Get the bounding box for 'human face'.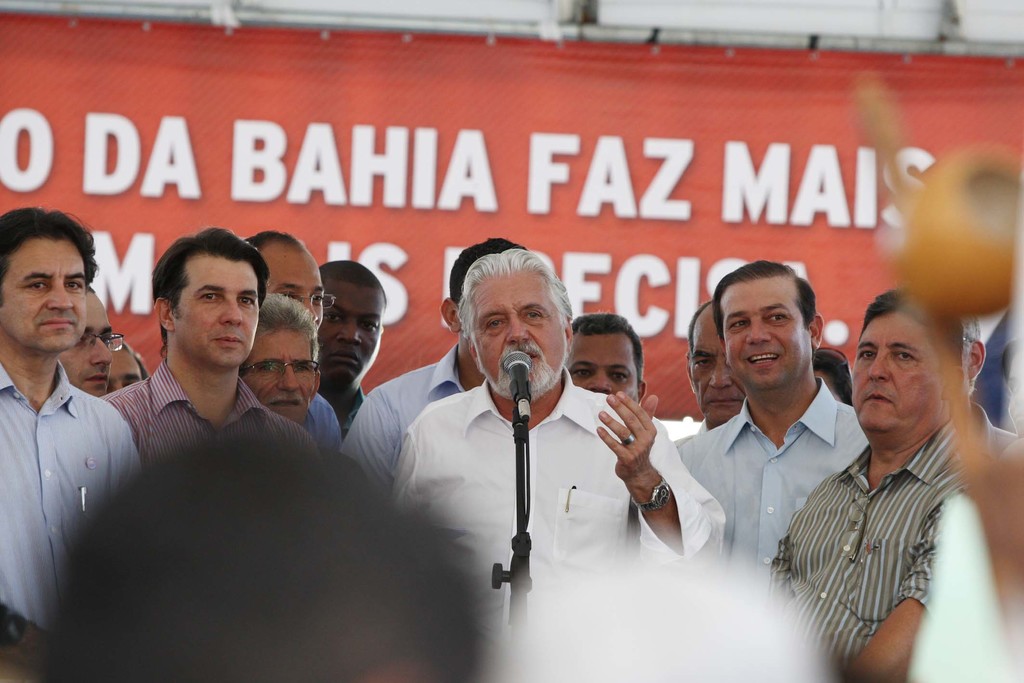
(x1=104, y1=339, x2=145, y2=391).
